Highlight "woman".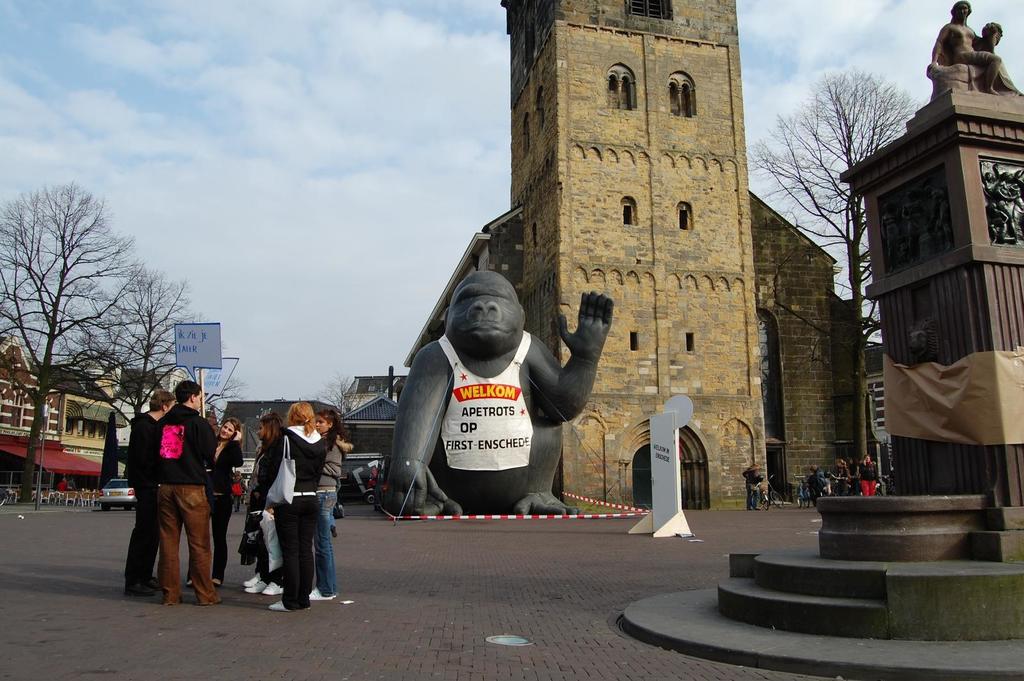
Highlighted region: bbox=[832, 460, 848, 491].
